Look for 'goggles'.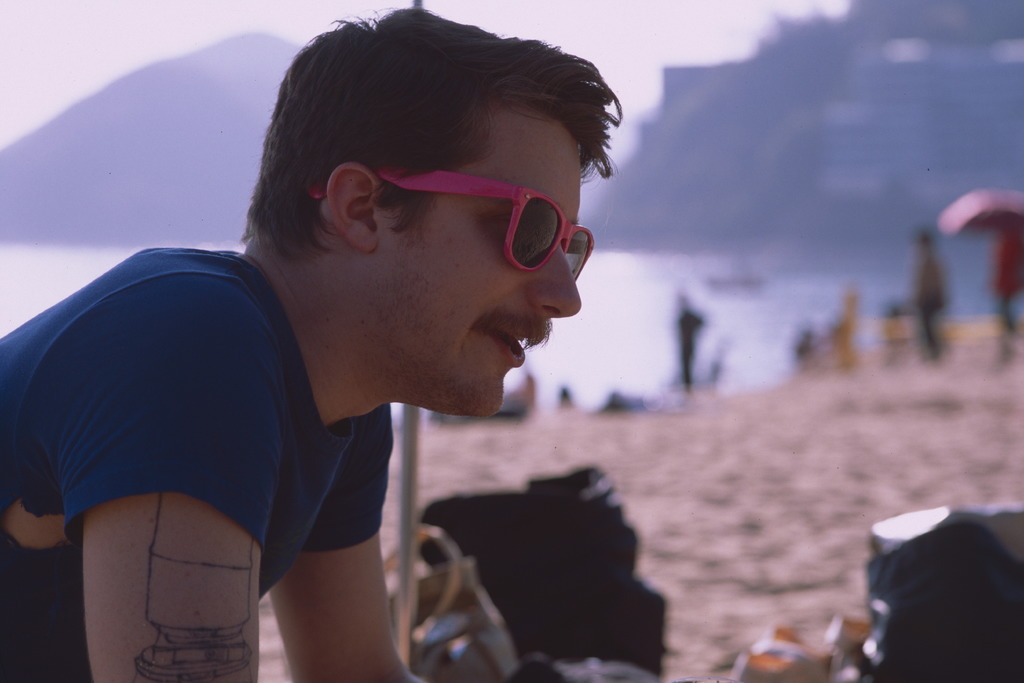
Found: pyautogui.locateOnScreen(342, 150, 605, 269).
